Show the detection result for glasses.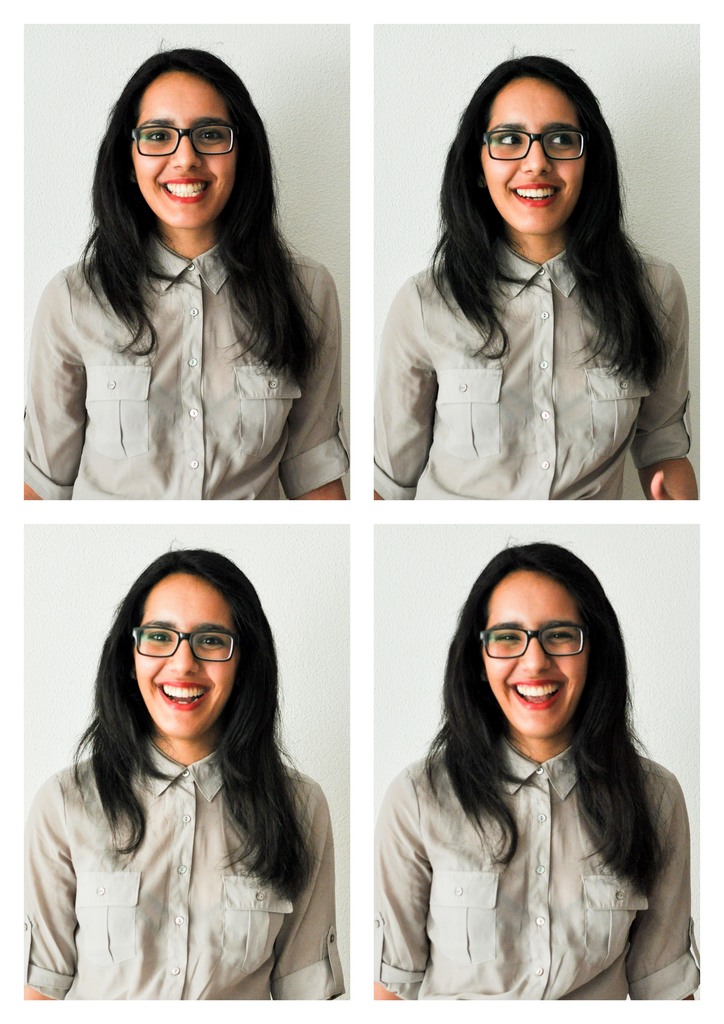
bbox=[479, 129, 590, 161].
